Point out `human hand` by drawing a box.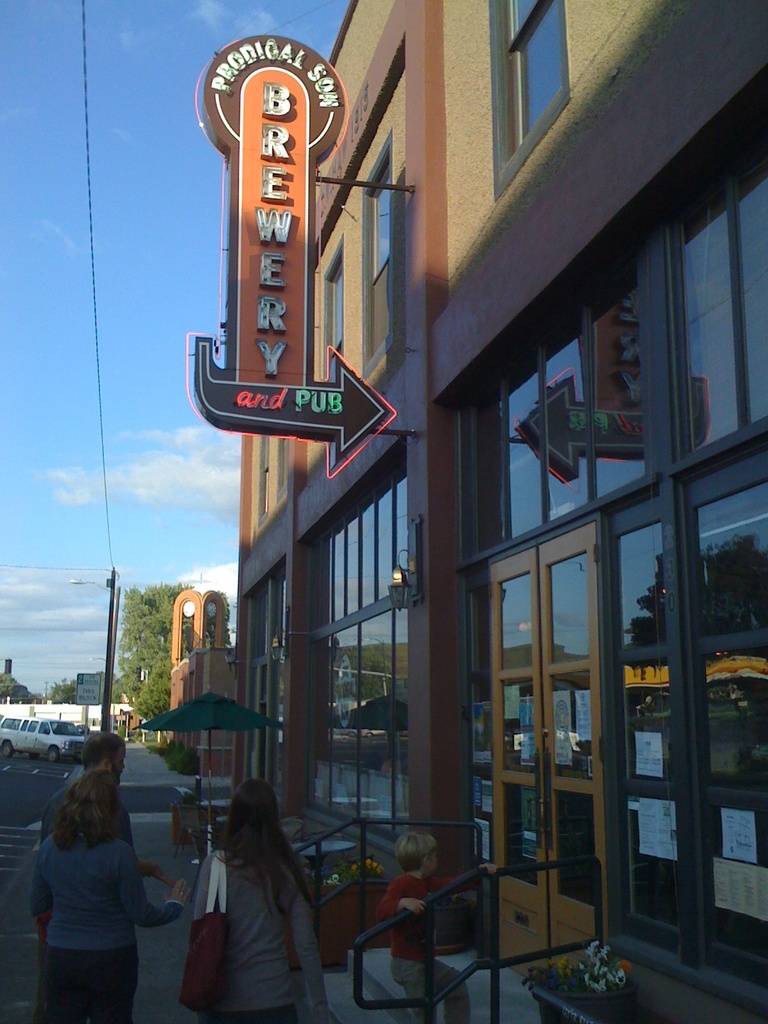
476 861 500 879.
